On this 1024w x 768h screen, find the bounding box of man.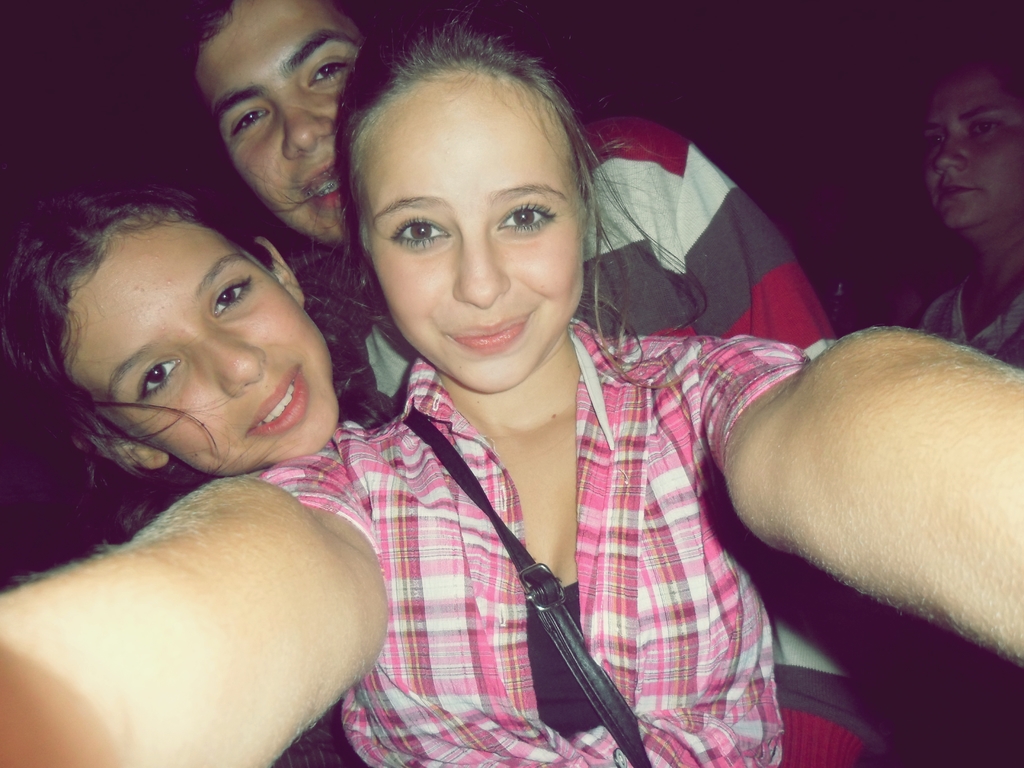
Bounding box: (left=109, top=49, right=899, bottom=752).
